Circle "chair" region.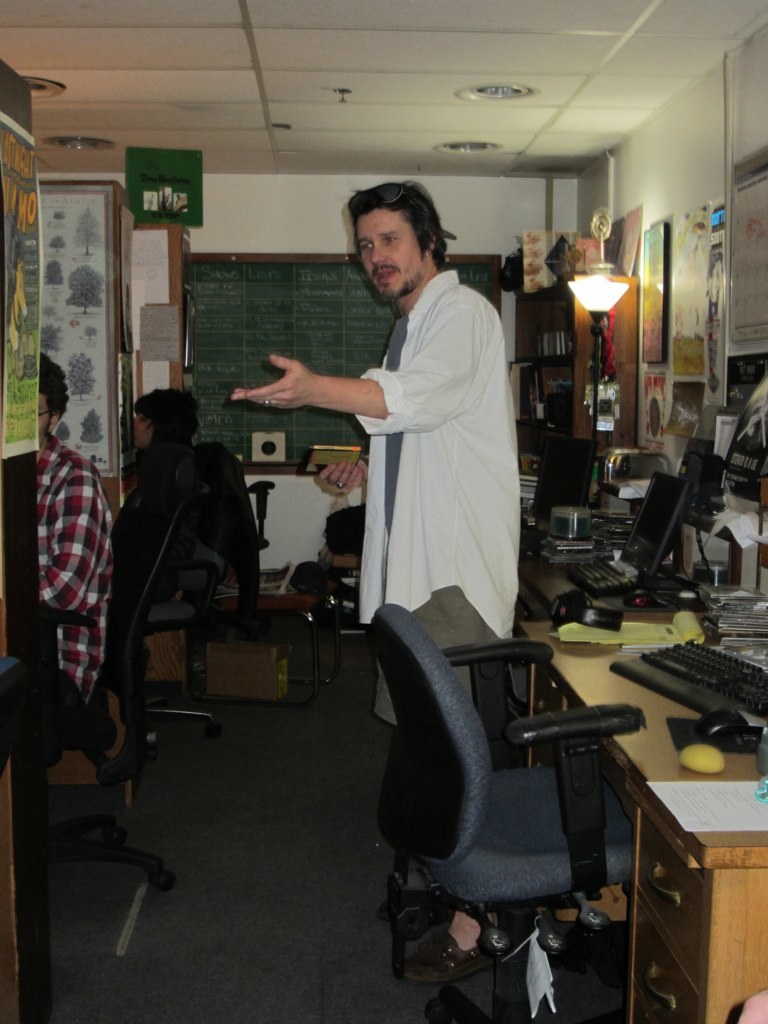
Region: region(360, 582, 673, 993).
